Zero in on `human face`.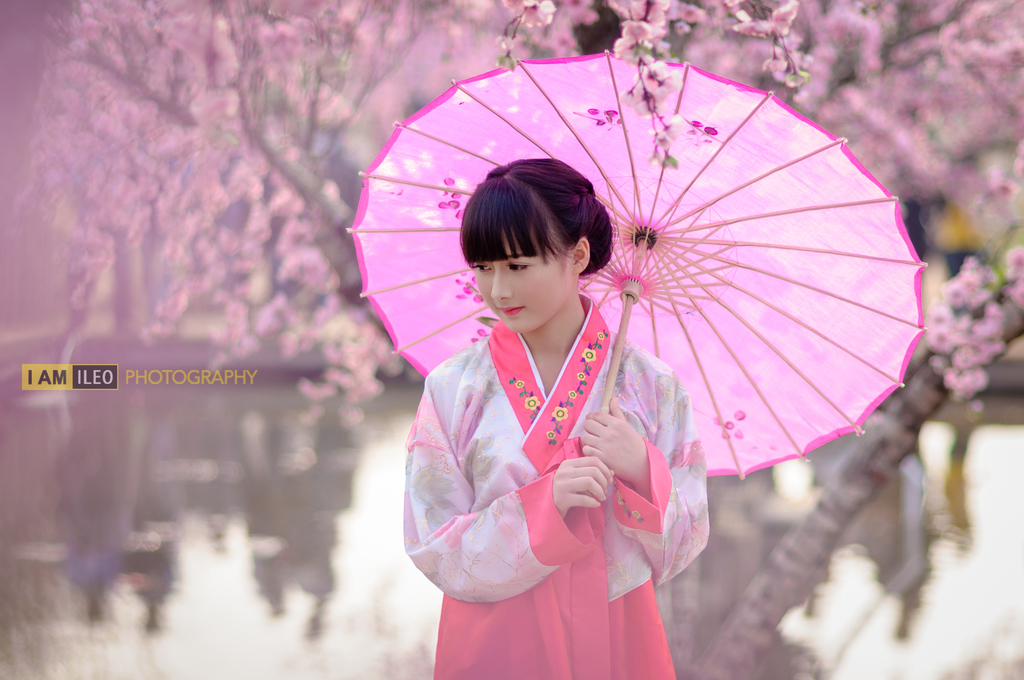
Zeroed in: 468/227/581/337.
